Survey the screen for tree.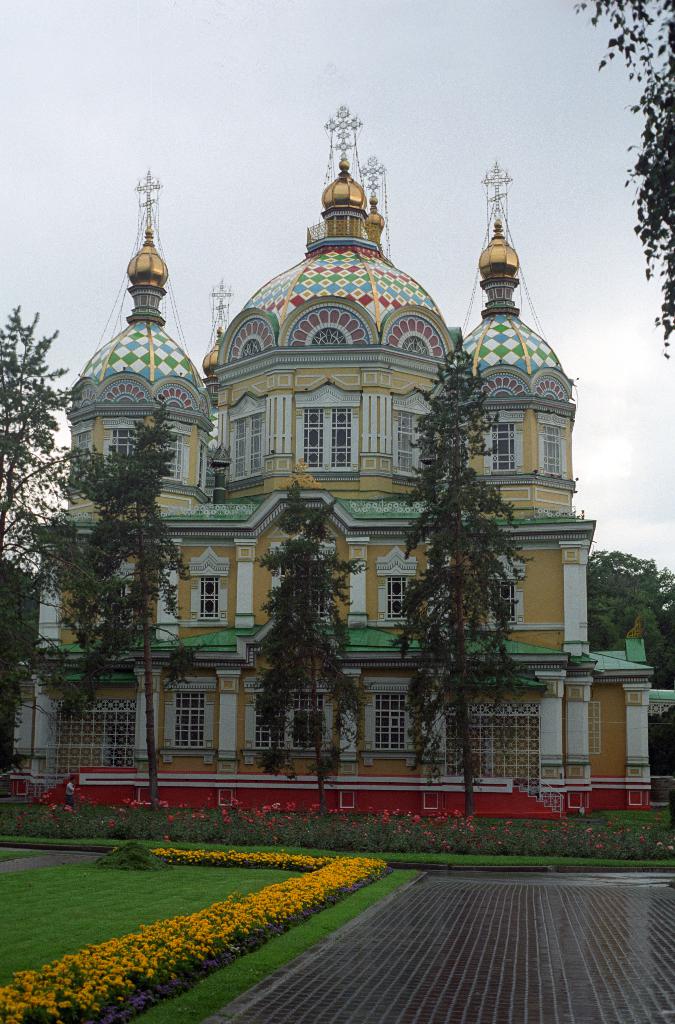
Survey found: <box>25,335,213,797</box>.
